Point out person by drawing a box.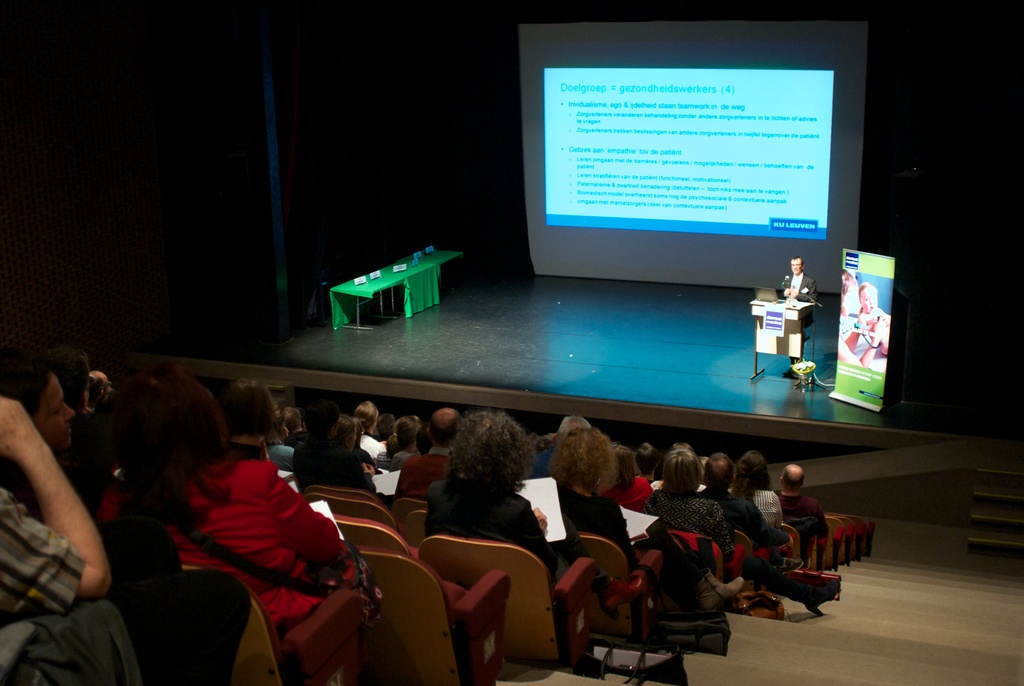
l=650, t=452, r=732, b=573.
